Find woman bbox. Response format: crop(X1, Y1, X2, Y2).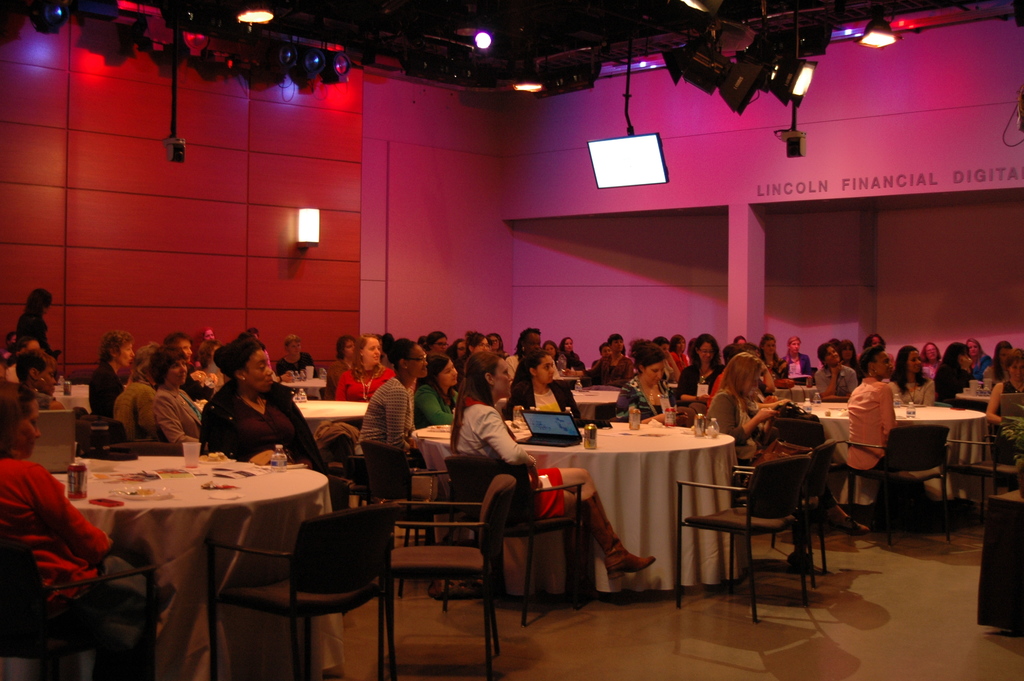
crop(505, 354, 585, 426).
